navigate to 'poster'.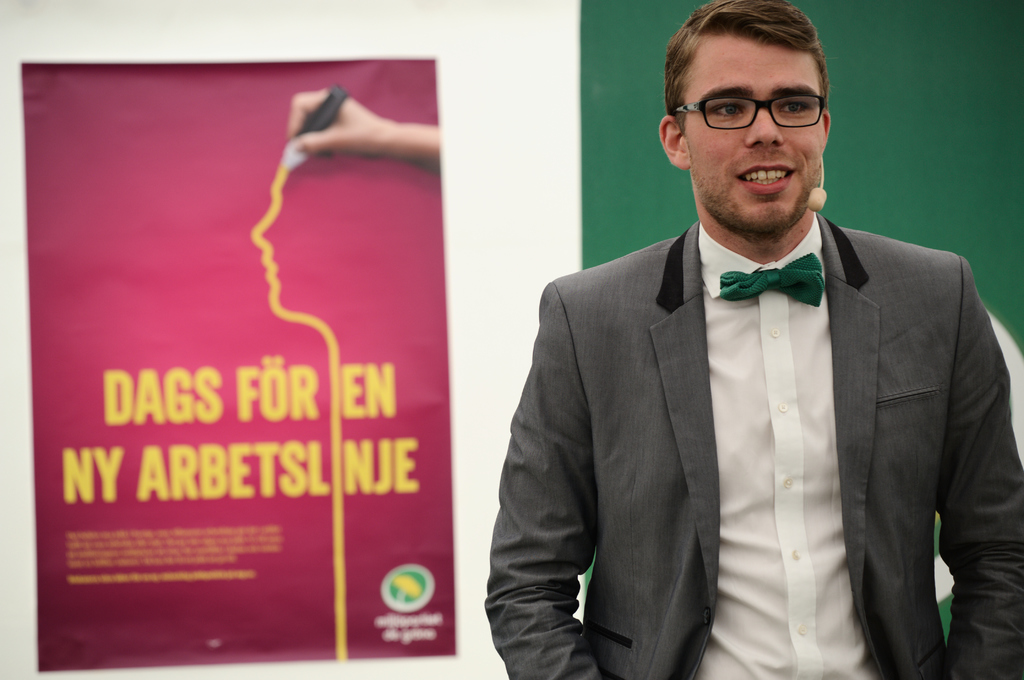
Navigation target: bbox(18, 53, 455, 671).
